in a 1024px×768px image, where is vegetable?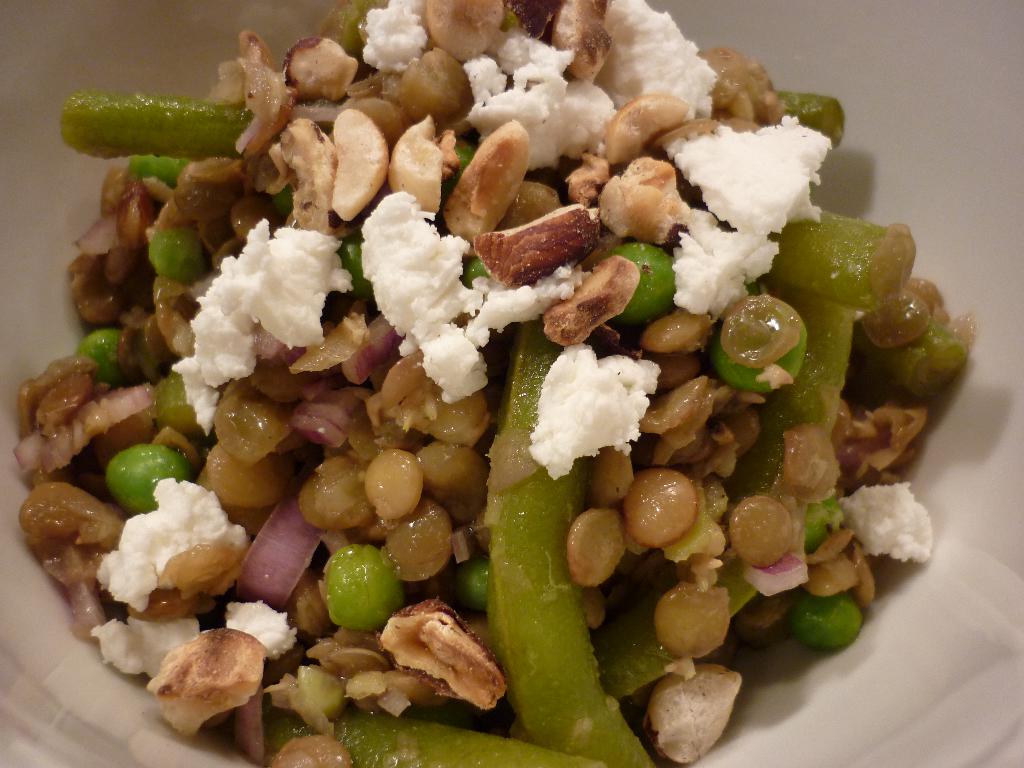
region(778, 87, 845, 150).
